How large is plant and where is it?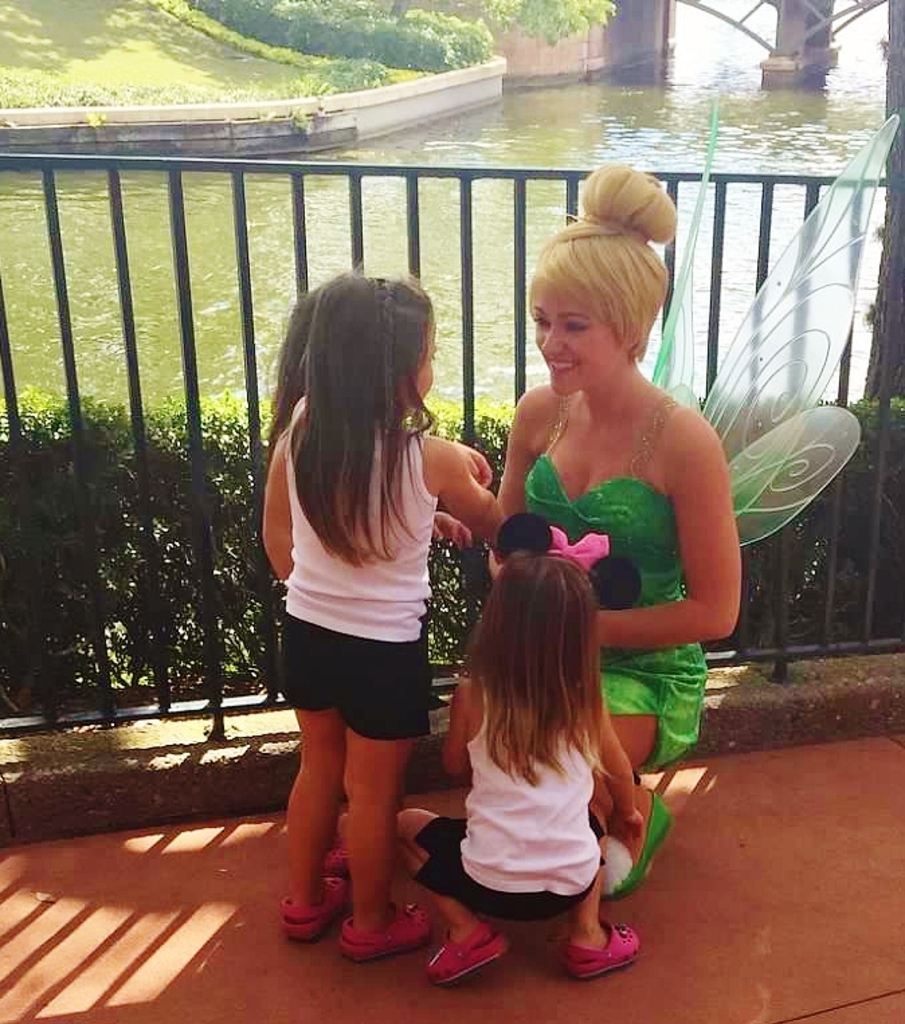
Bounding box: 91/110/102/126.
